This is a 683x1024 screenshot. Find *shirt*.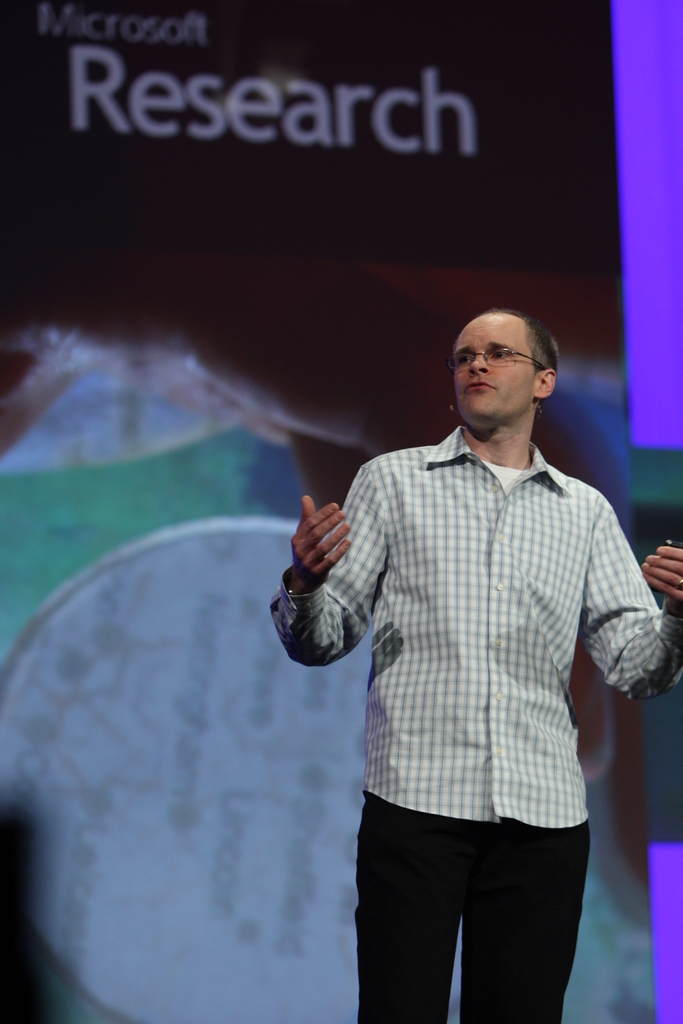
Bounding box: box=[265, 428, 682, 824].
